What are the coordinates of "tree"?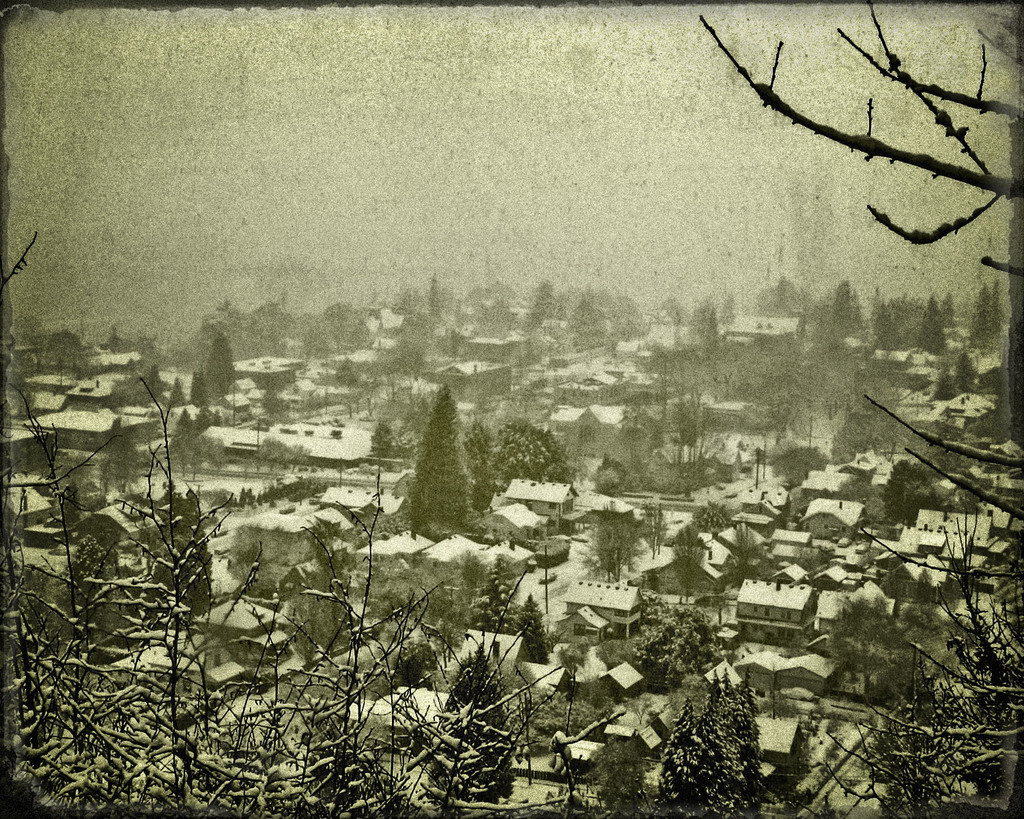
(104,328,136,356).
